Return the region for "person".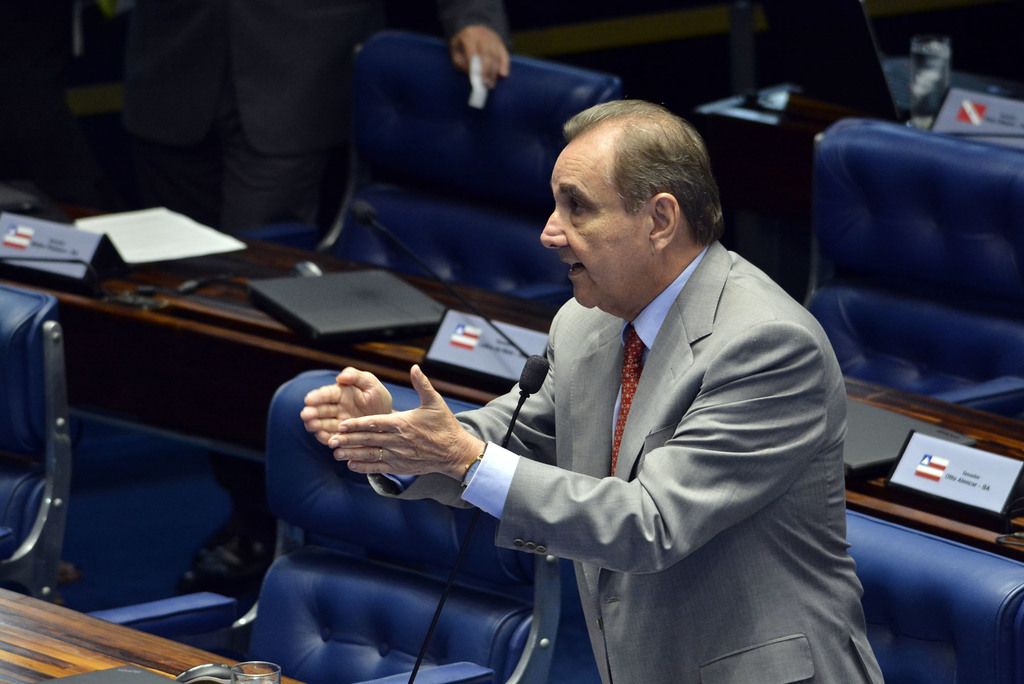
box(298, 97, 887, 683).
